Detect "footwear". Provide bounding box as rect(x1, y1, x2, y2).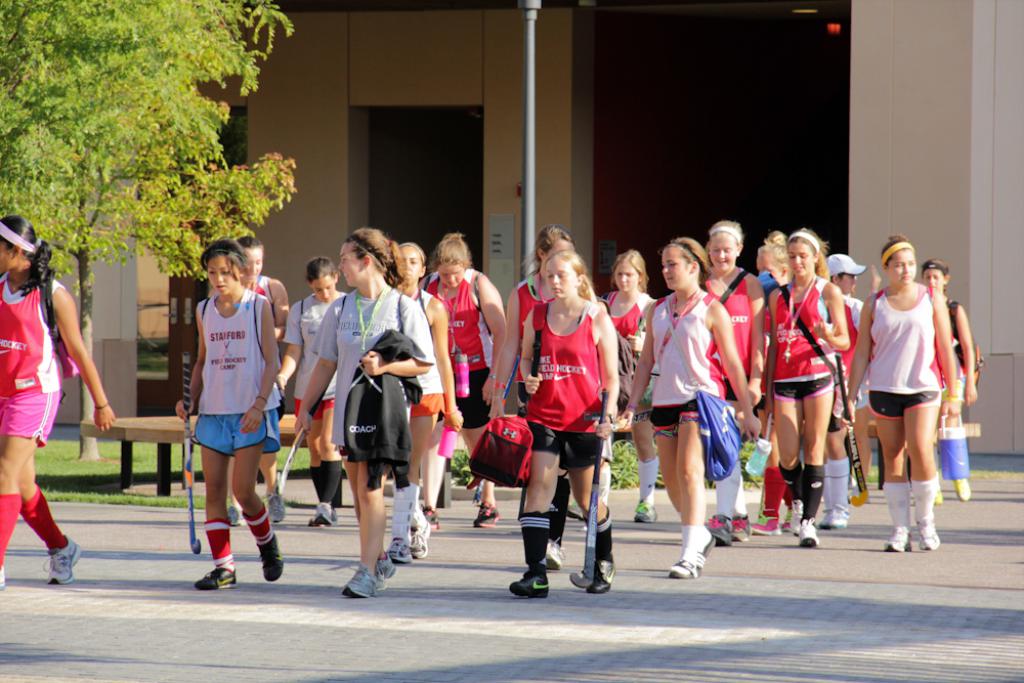
rect(386, 544, 415, 564).
